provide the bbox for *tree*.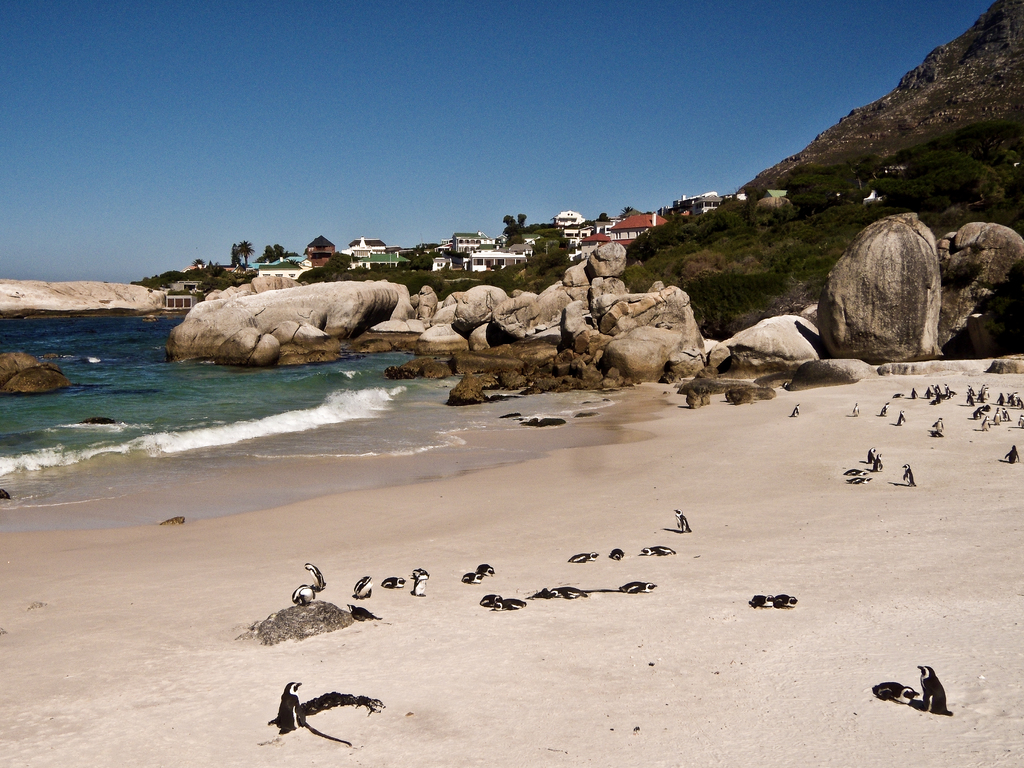
404:241:438:275.
